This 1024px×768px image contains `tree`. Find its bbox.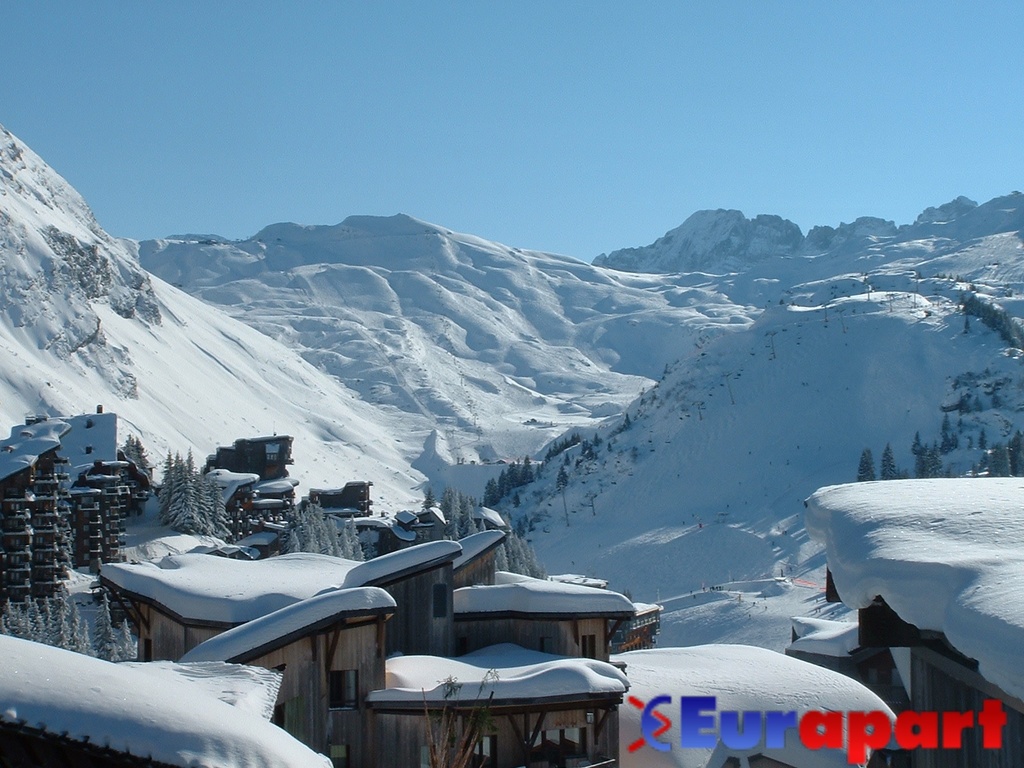
region(198, 479, 235, 553).
